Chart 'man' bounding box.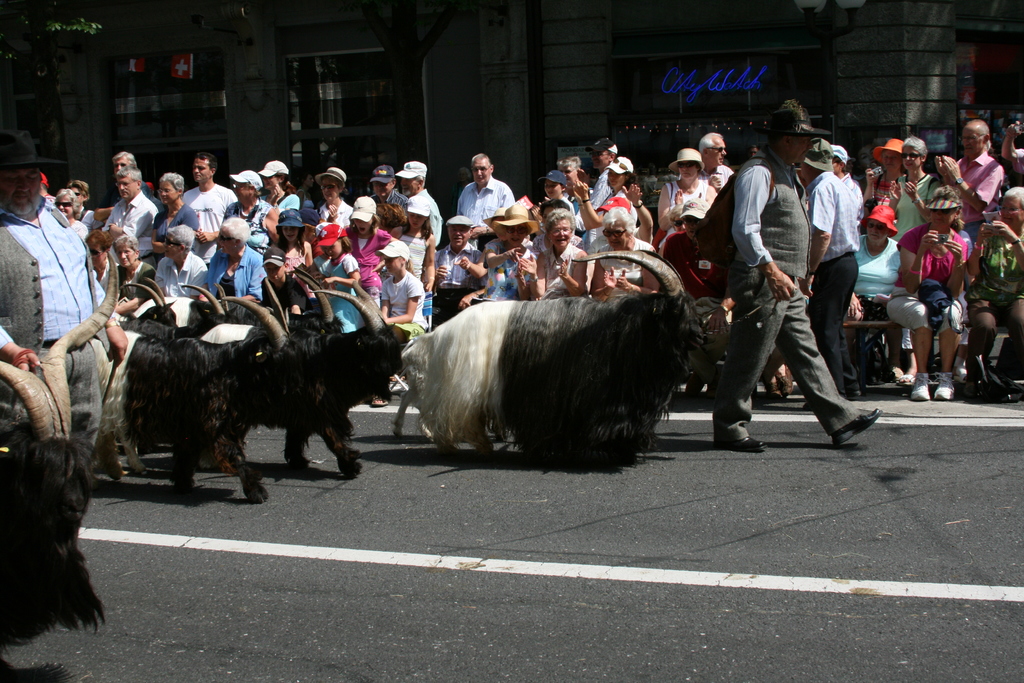
Charted: (659,195,737,390).
